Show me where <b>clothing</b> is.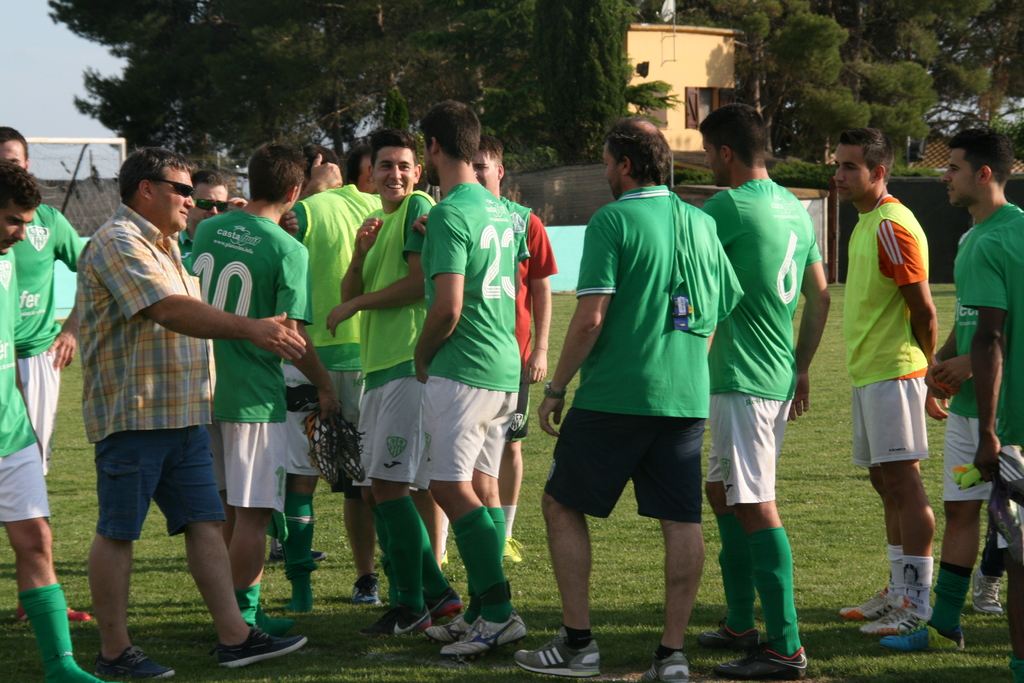
<b>clothing</b> is at <box>8,206,88,476</box>.
